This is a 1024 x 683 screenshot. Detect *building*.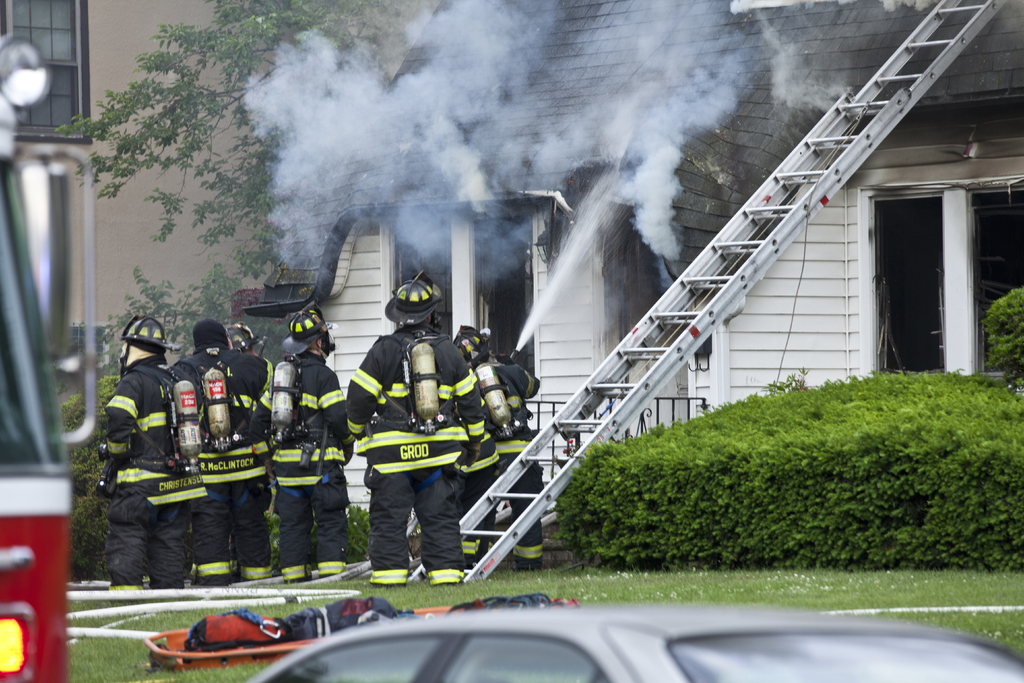
(x1=244, y1=4, x2=1021, y2=532).
